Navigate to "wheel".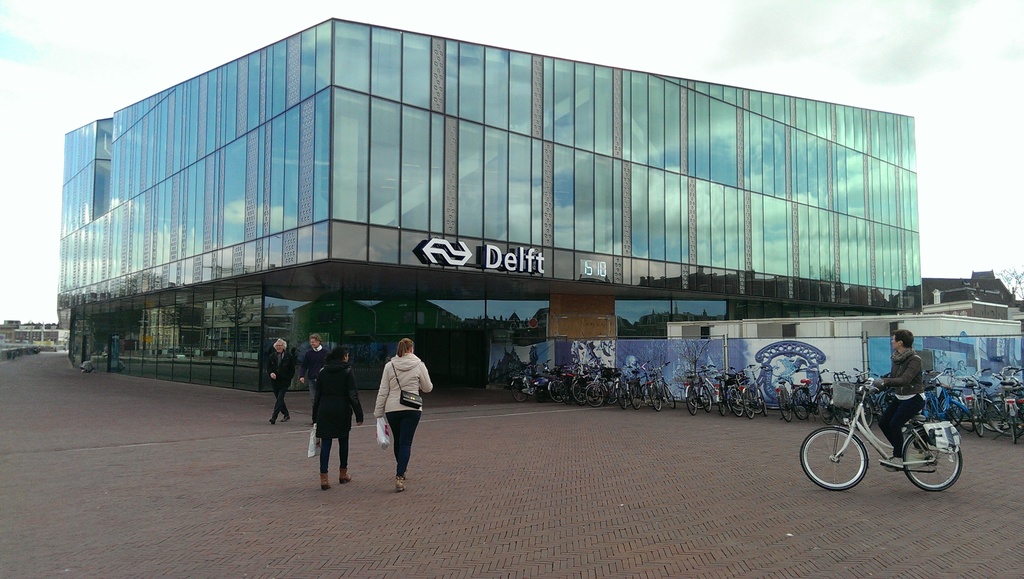
Navigation target: [x1=900, y1=432, x2=963, y2=493].
